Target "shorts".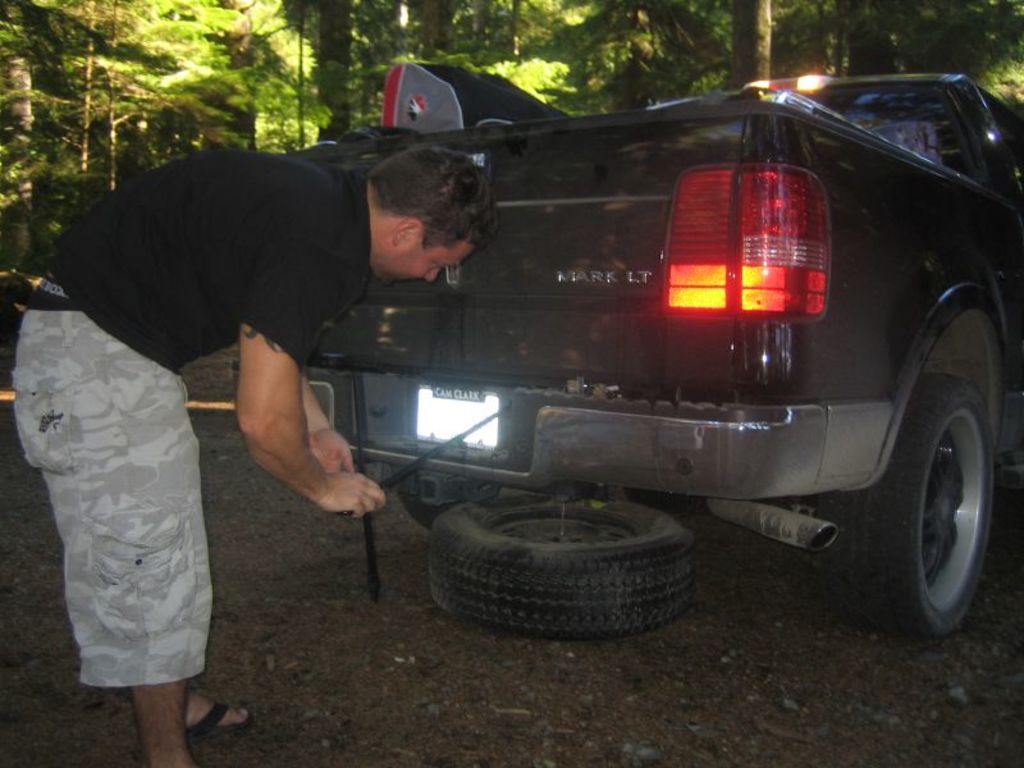
Target region: 10:312:214:690.
